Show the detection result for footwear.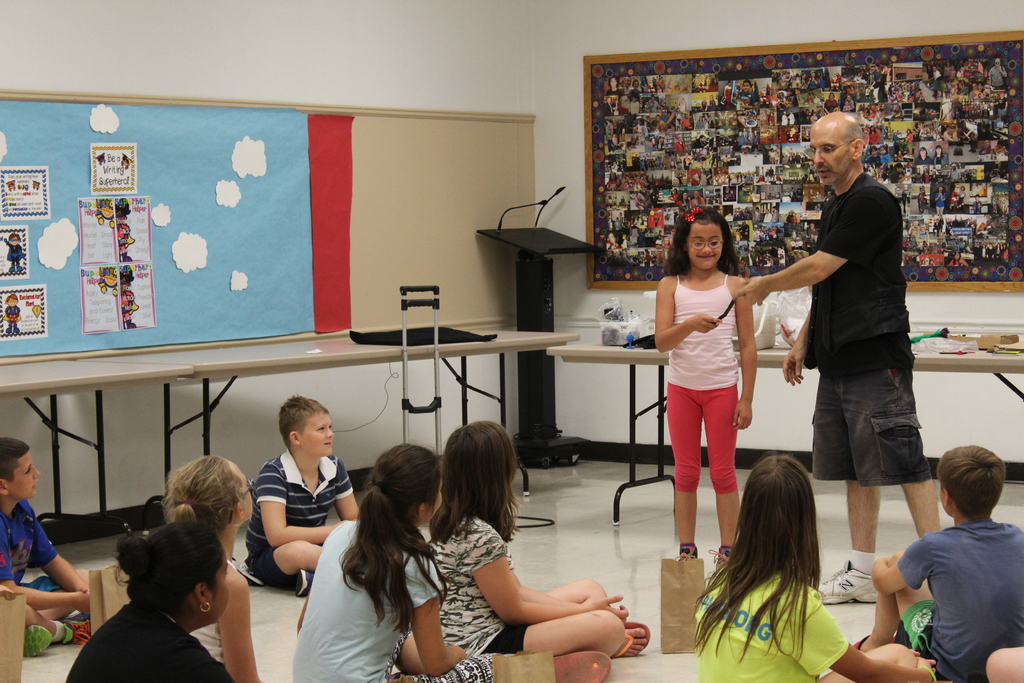
BBox(23, 625, 59, 658).
